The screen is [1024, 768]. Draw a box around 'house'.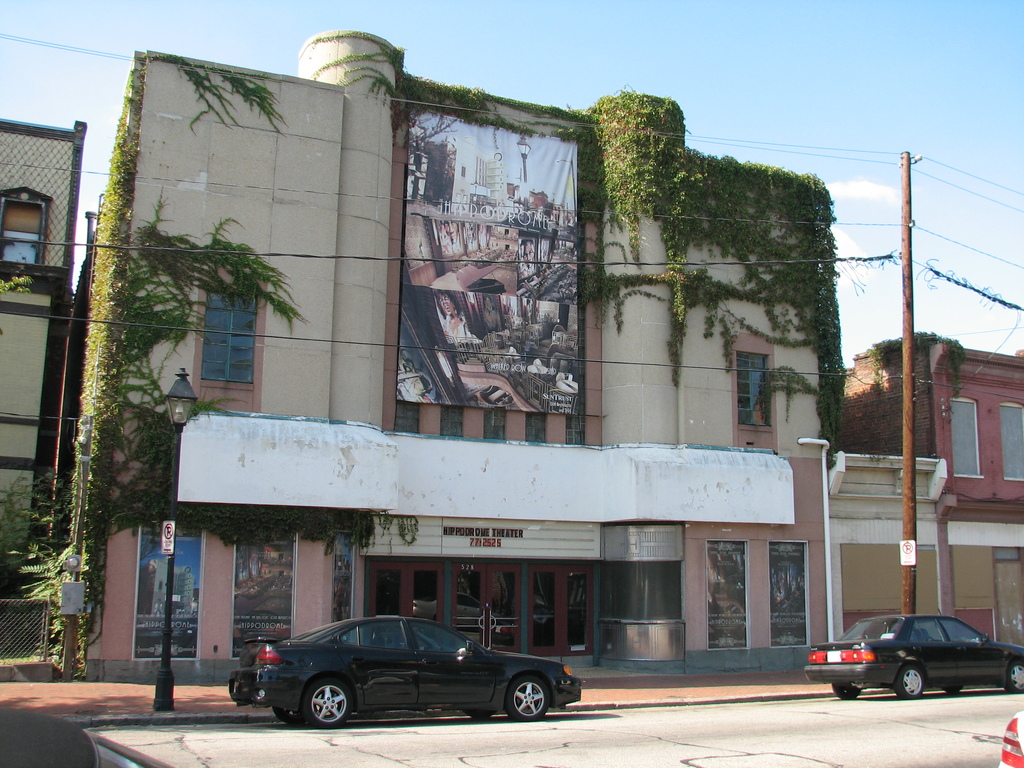
[79, 32, 828, 683].
